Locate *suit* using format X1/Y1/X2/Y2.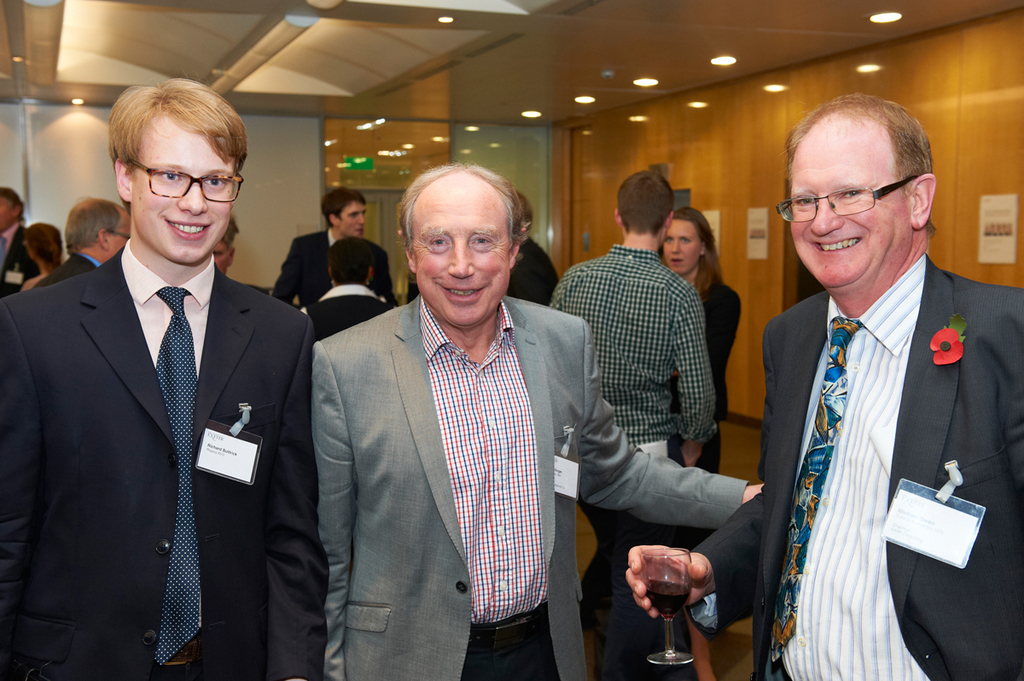
36/256/103/293.
